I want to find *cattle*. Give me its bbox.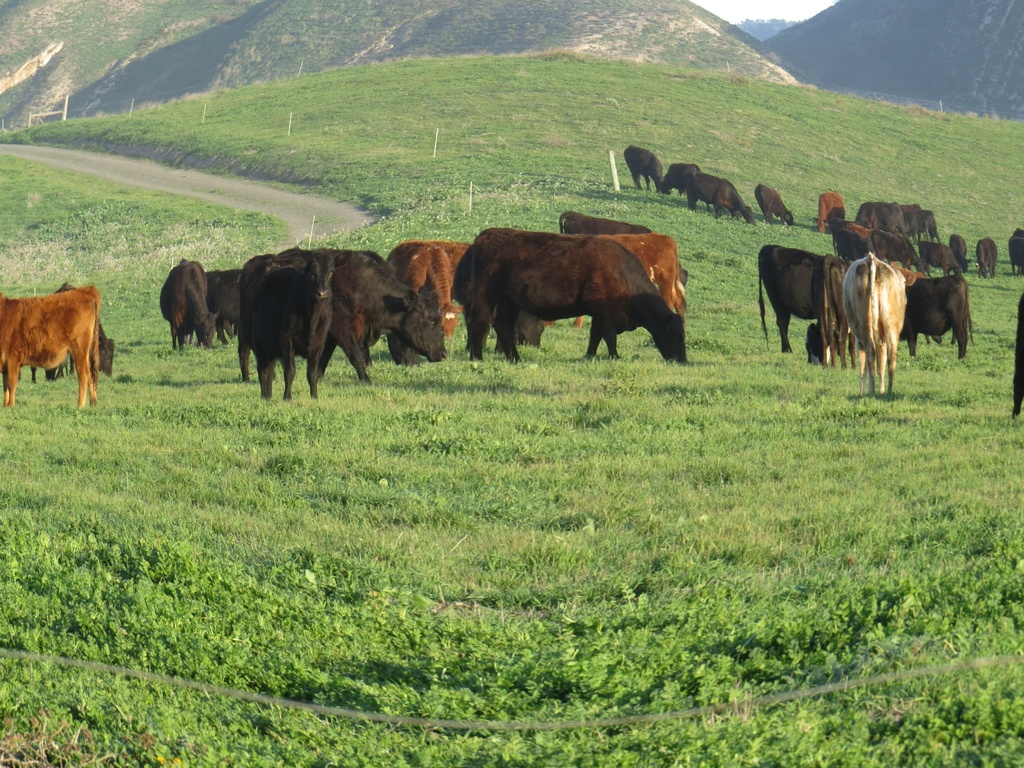
(left=755, top=182, right=792, bottom=223).
